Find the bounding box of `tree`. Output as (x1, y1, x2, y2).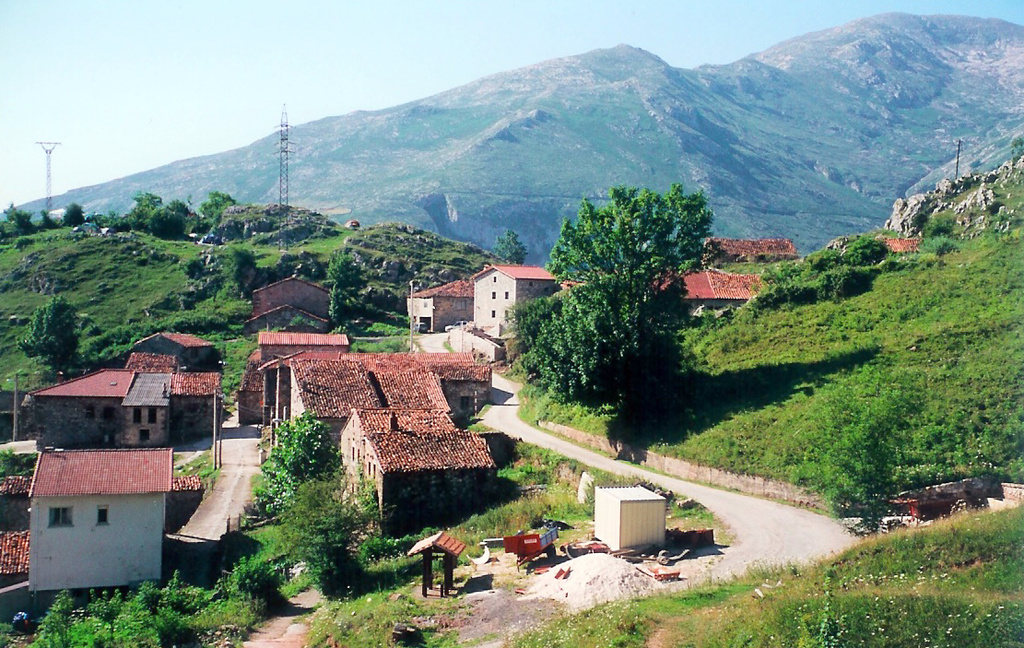
(254, 412, 345, 514).
